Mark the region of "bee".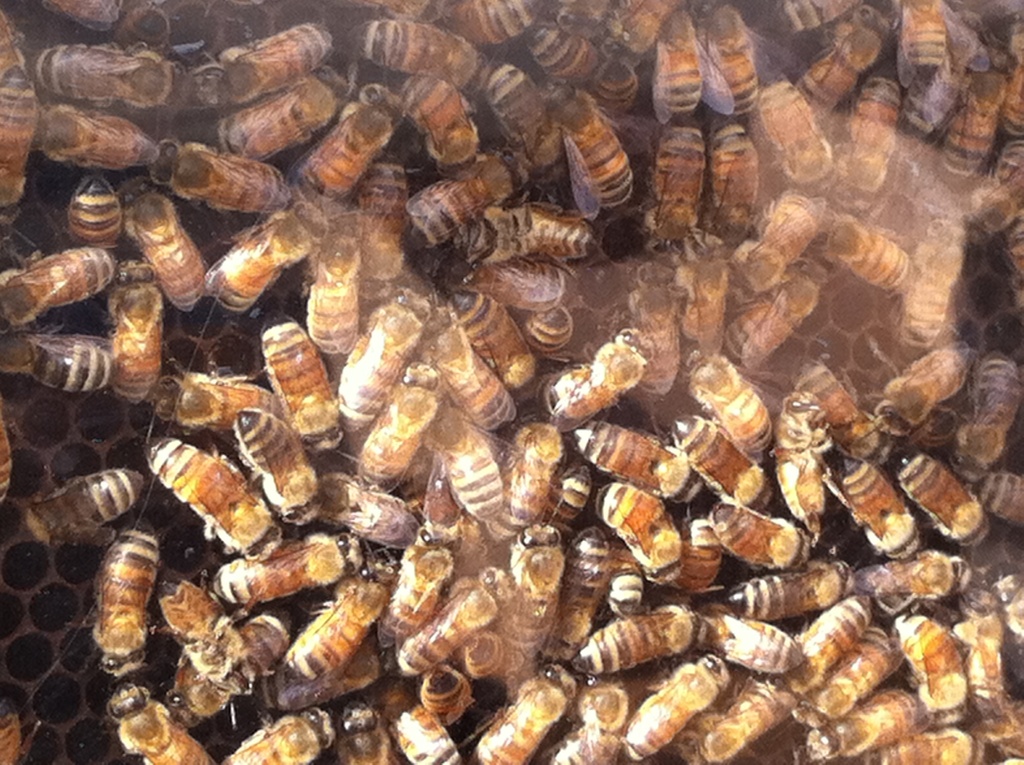
Region: 768:386:835:535.
